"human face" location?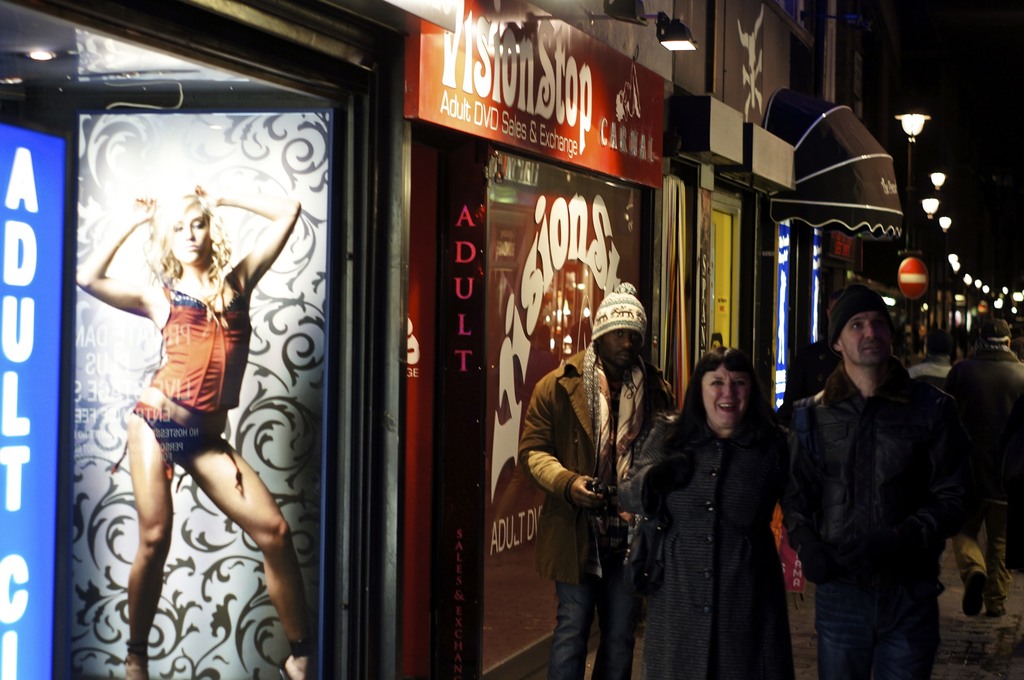
x1=605, y1=327, x2=638, y2=362
